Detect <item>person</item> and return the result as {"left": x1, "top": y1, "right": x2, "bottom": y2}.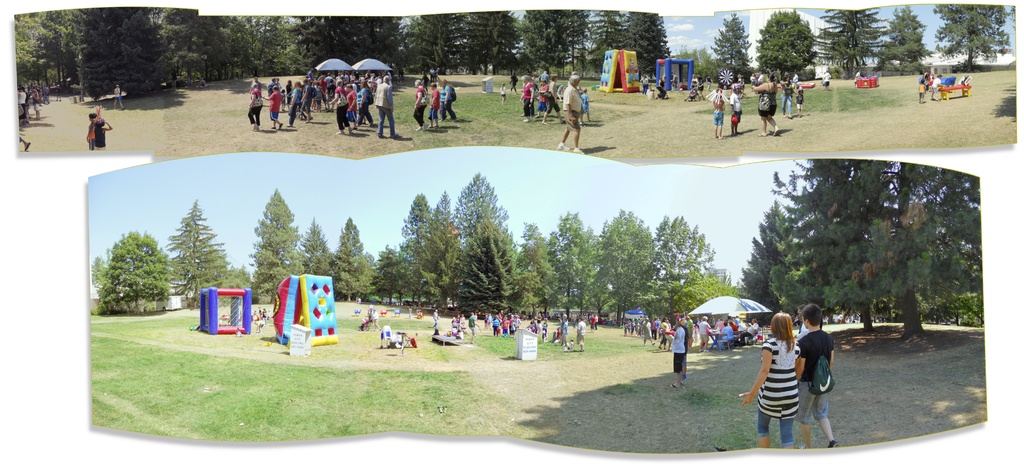
{"left": 411, "top": 77, "right": 431, "bottom": 127}.
